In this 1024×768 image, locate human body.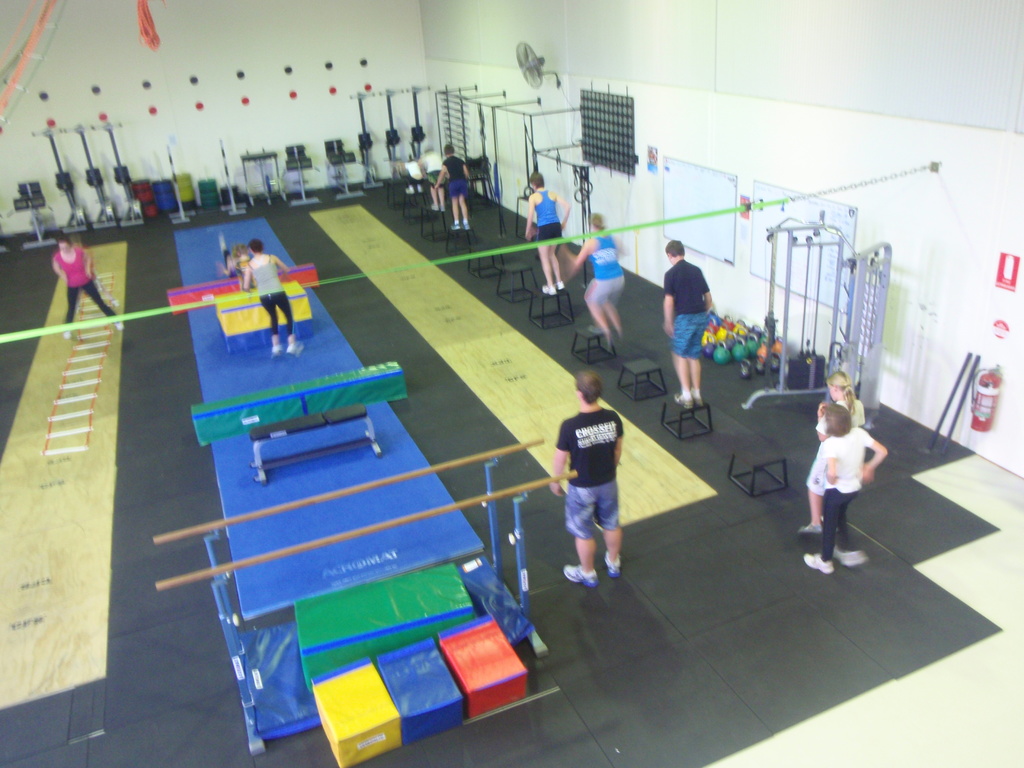
Bounding box: [x1=420, y1=140, x2=440, y2=211].
